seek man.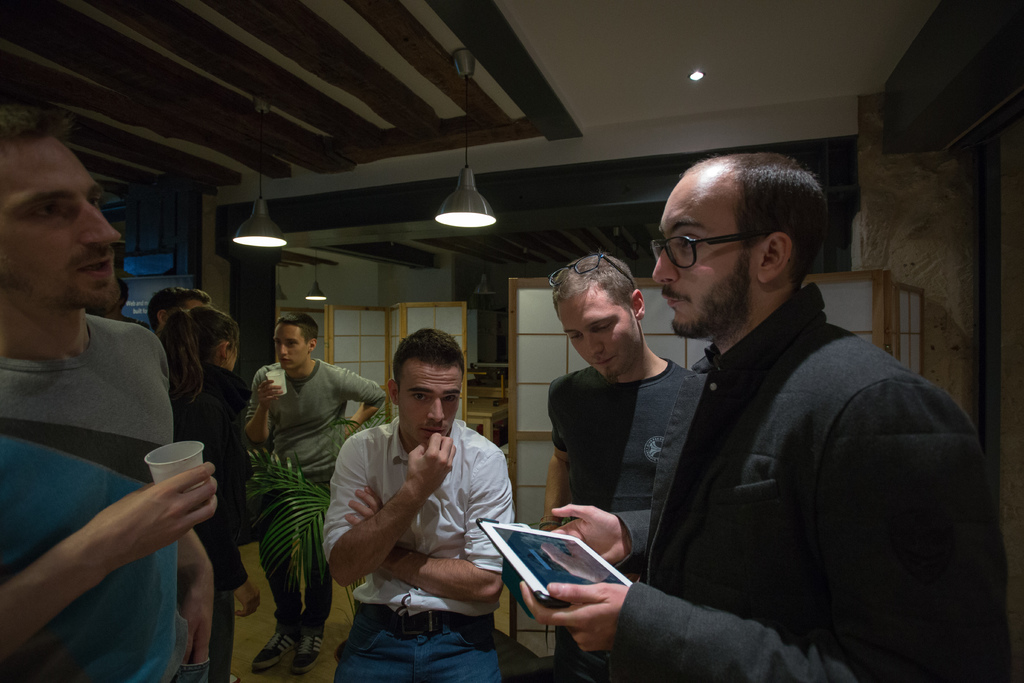
[left=324, top=325, right=508, bottom=682].
